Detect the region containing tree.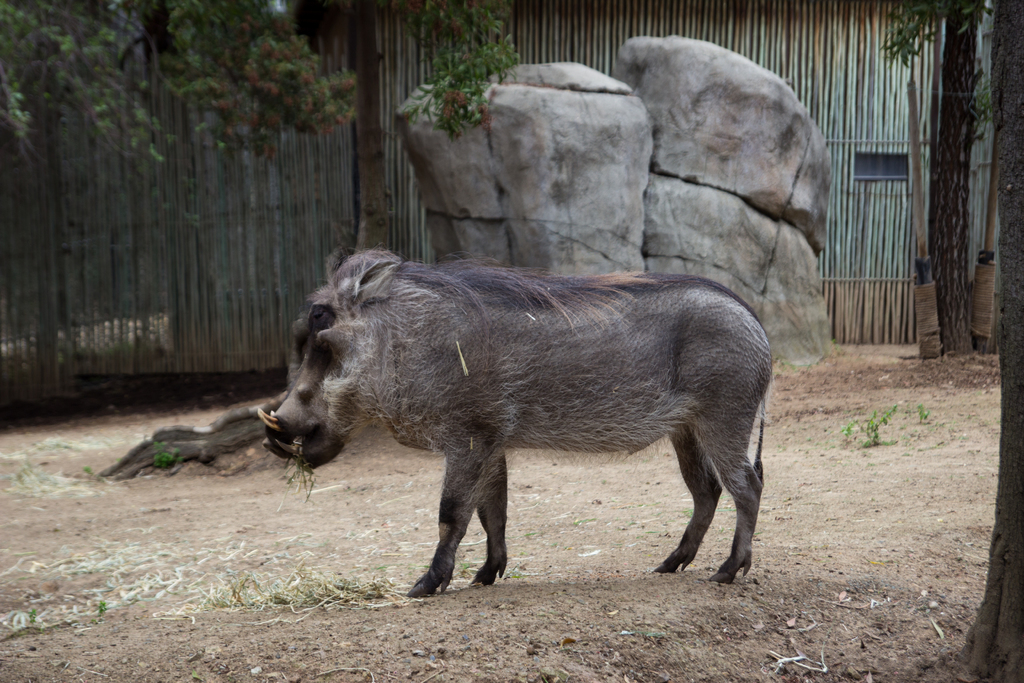
<bbox>0, 0, 359, 177</bbox>.
